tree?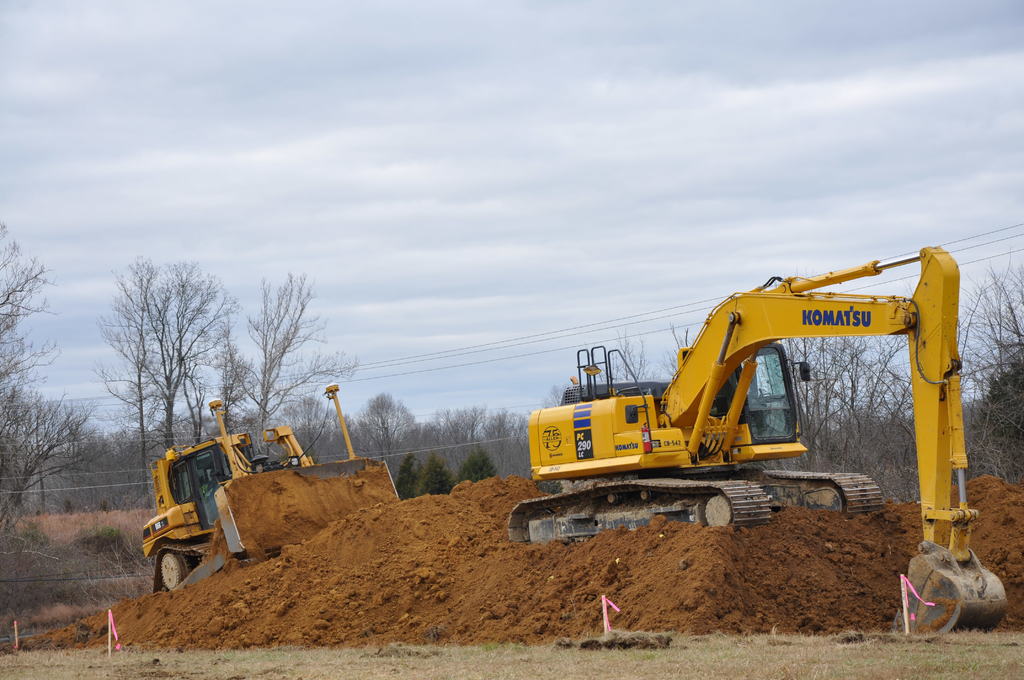
locate(432, 401, 490, 483)
